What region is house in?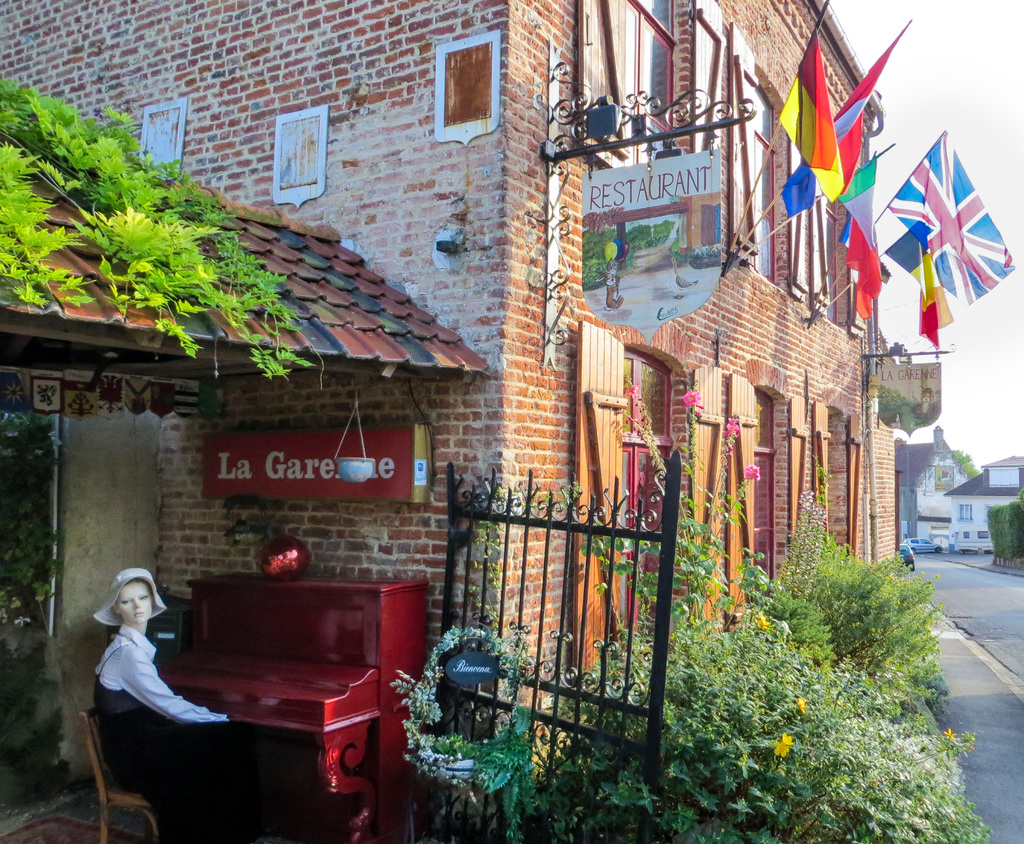
box=[892, 426, 972, 538].
